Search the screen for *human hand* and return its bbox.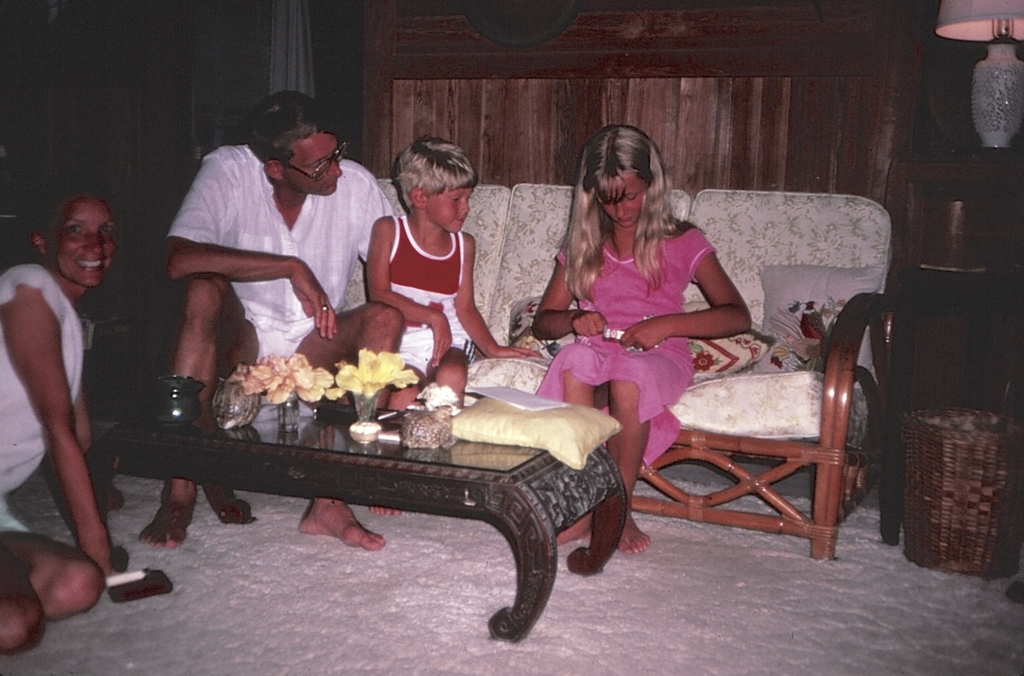
Found: <bbox>618, 321, 667, 354</bbox>.
